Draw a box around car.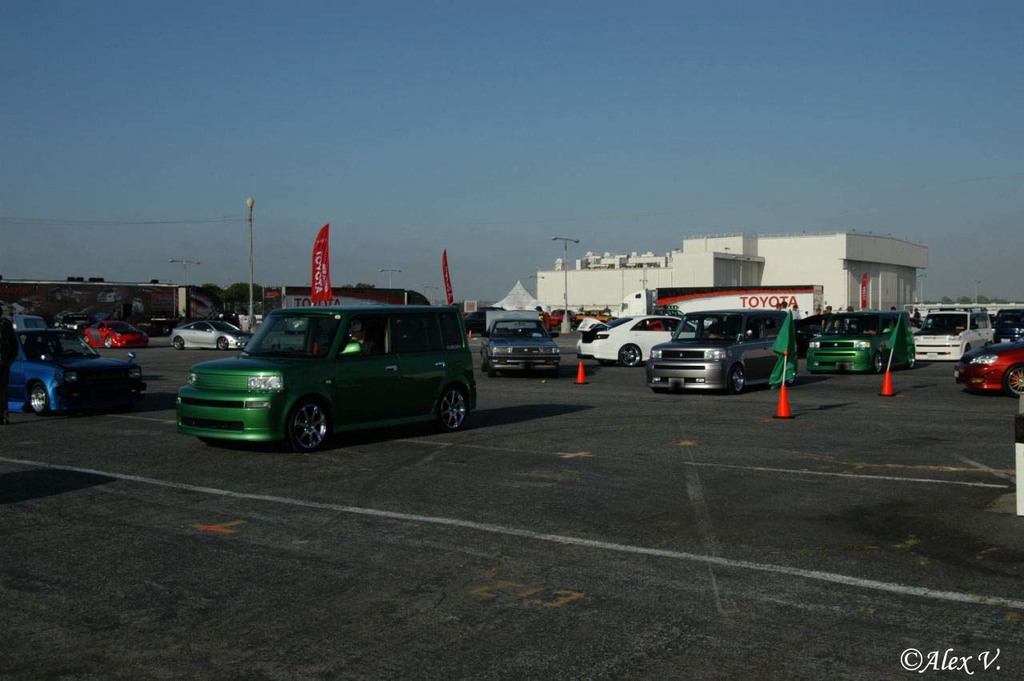
bbox=(82, 324, 139, 356).
